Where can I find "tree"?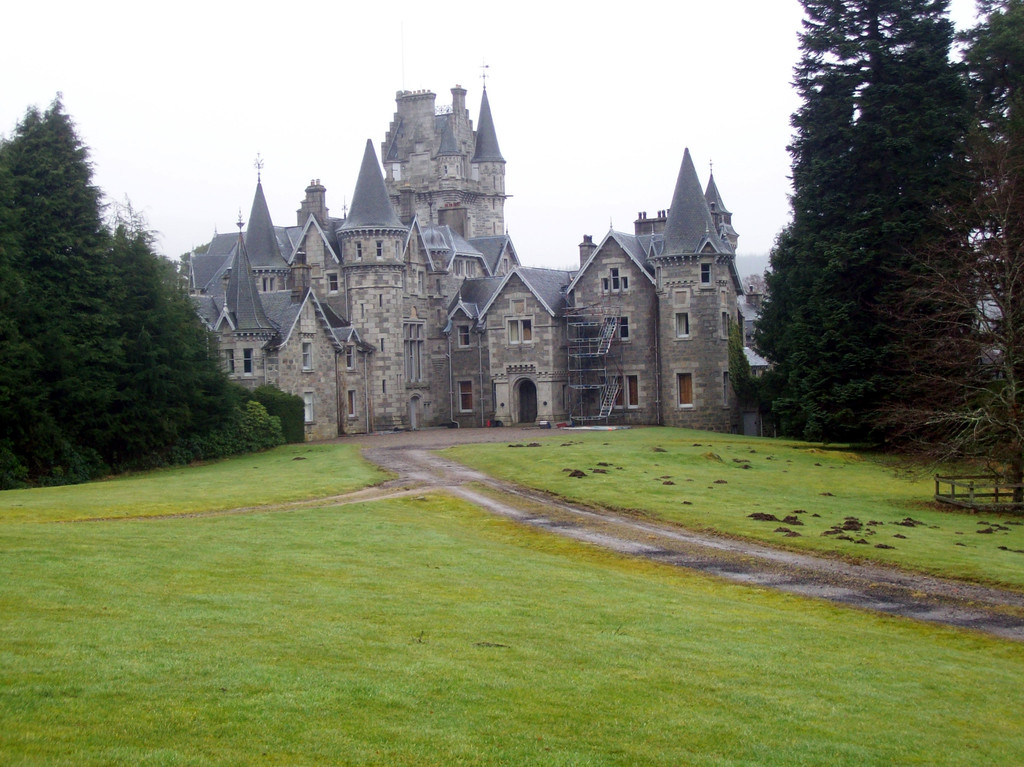
You can find it at 99, 192, 201, 469.
